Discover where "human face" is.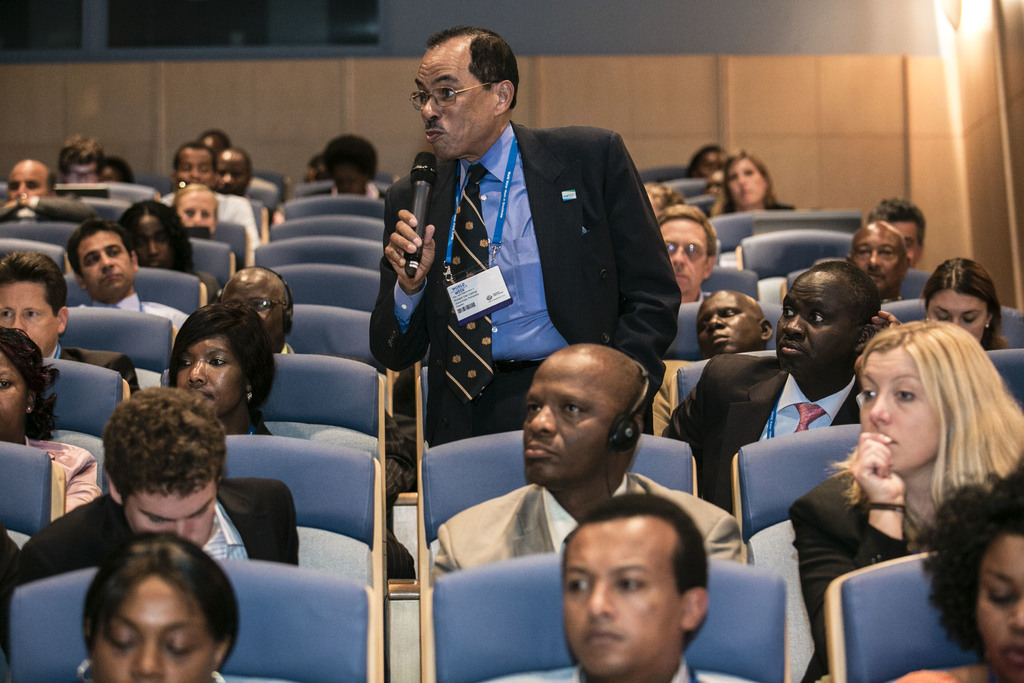
Discovered at 857:227:904:290.
